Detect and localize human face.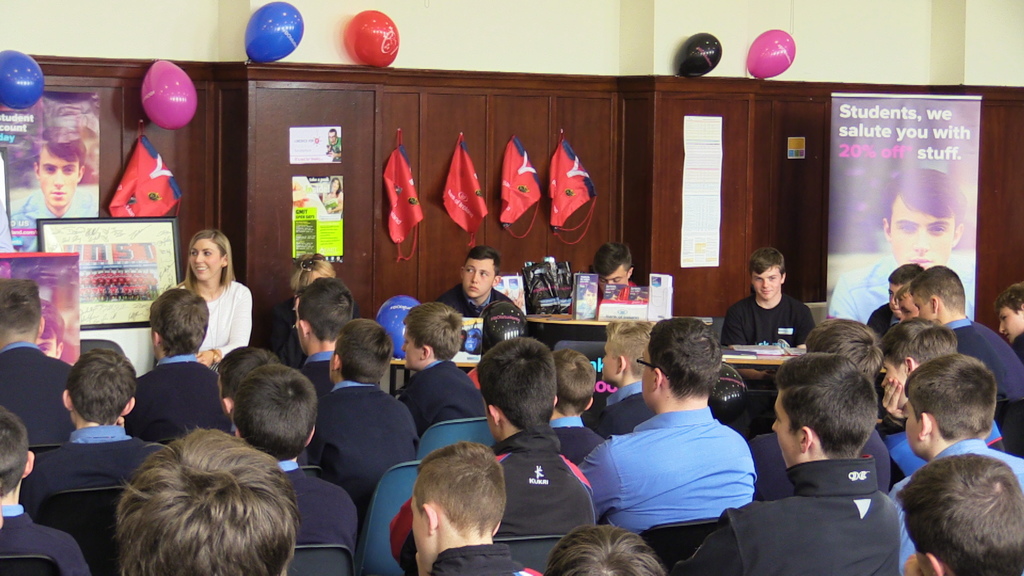
Localized at 598/262/624/292.
